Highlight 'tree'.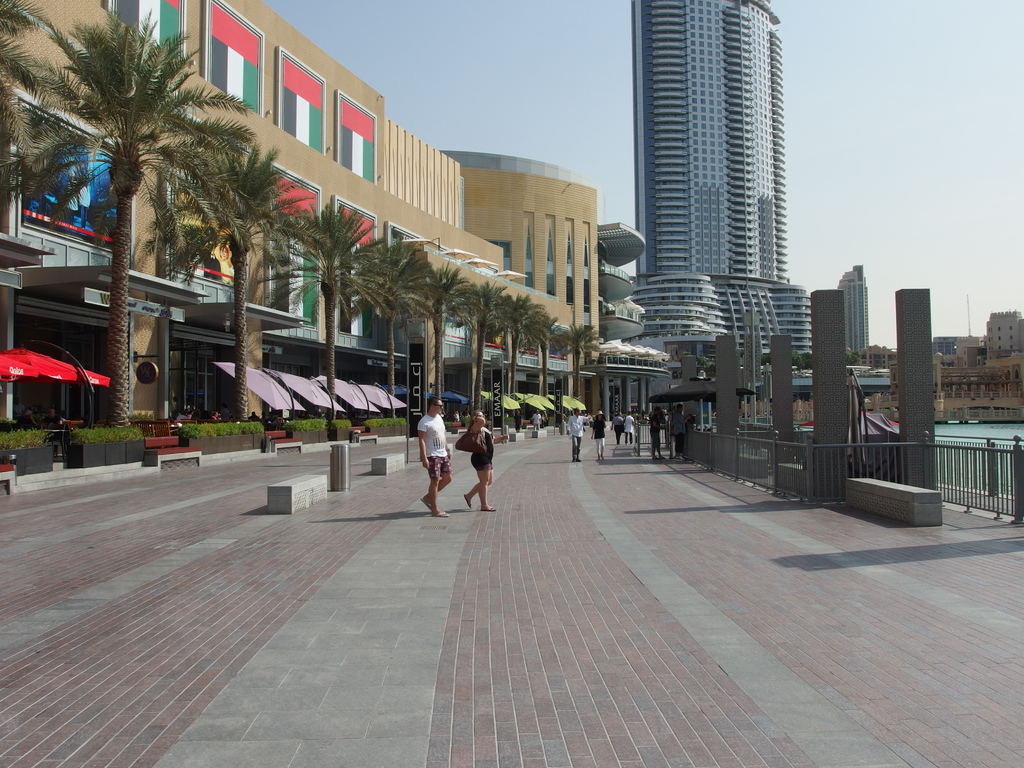
Highlighted region: left=186, top=138, right=304, bottom=424.
